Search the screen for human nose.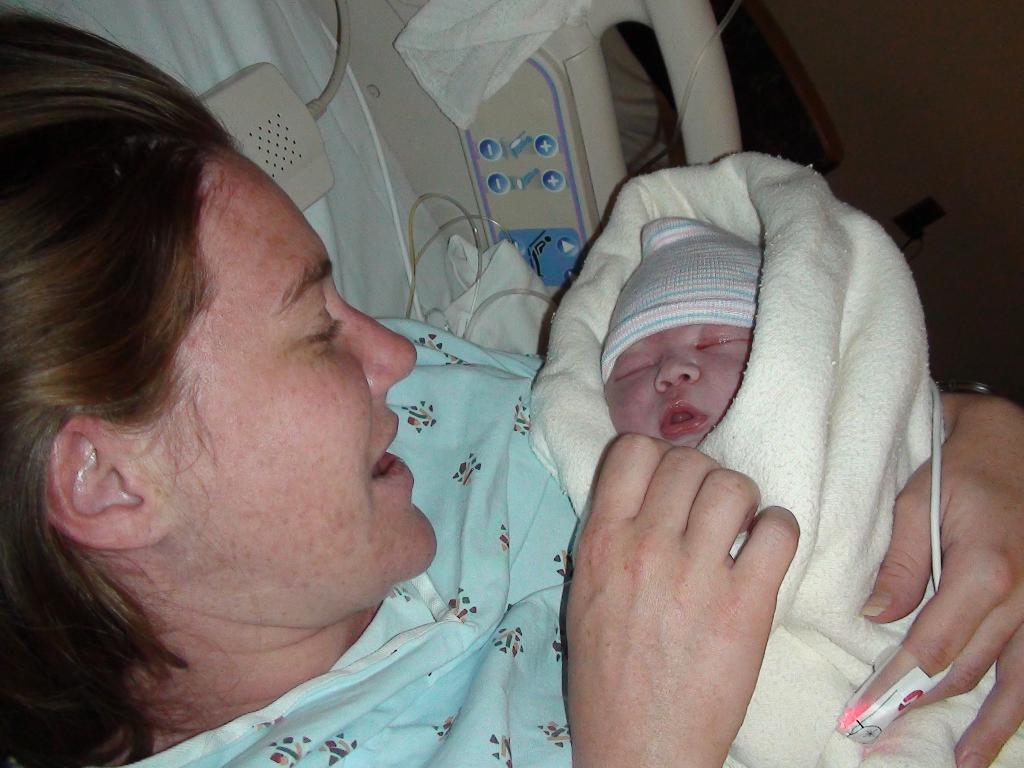
Found at (653, 348, 700, 394).
